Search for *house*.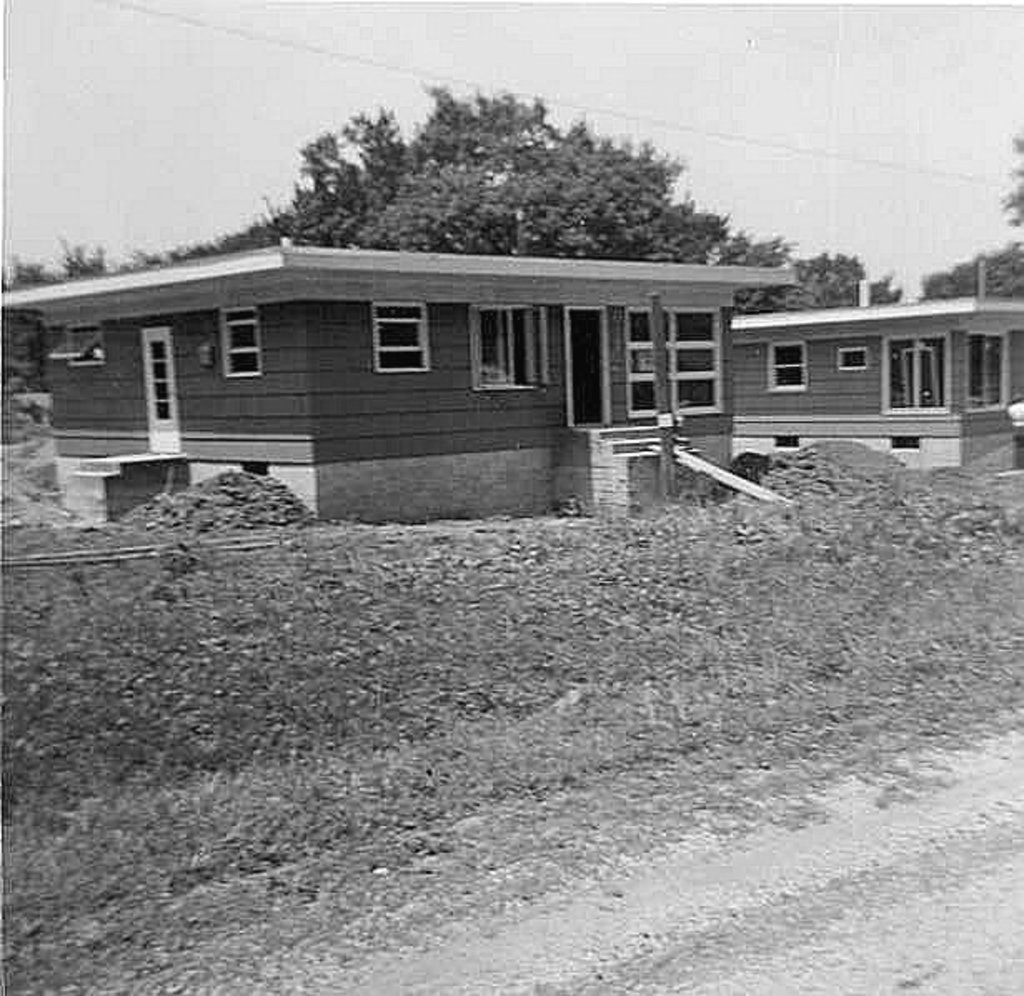
Found at [x1=0, y1=227, x2=803, y2=530].
